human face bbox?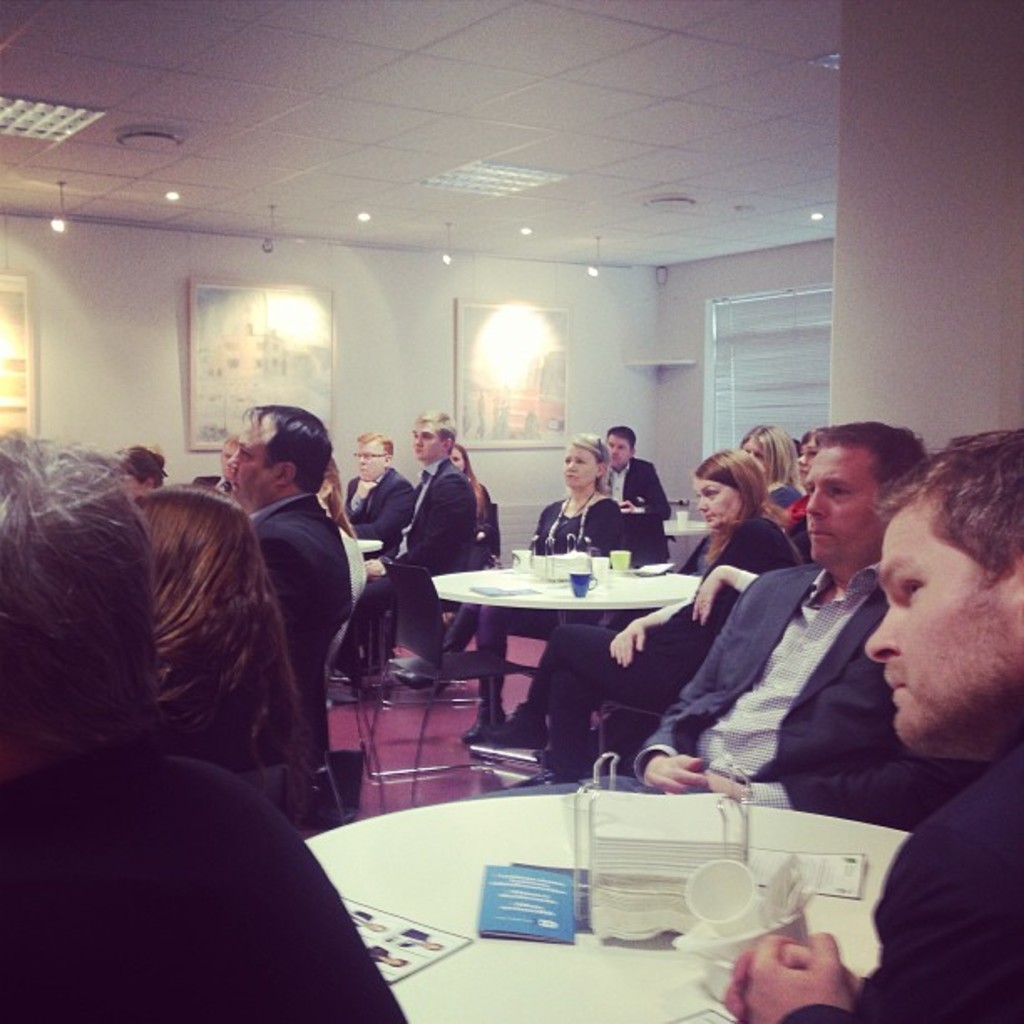
l=745, t=432, r=765, b=474
